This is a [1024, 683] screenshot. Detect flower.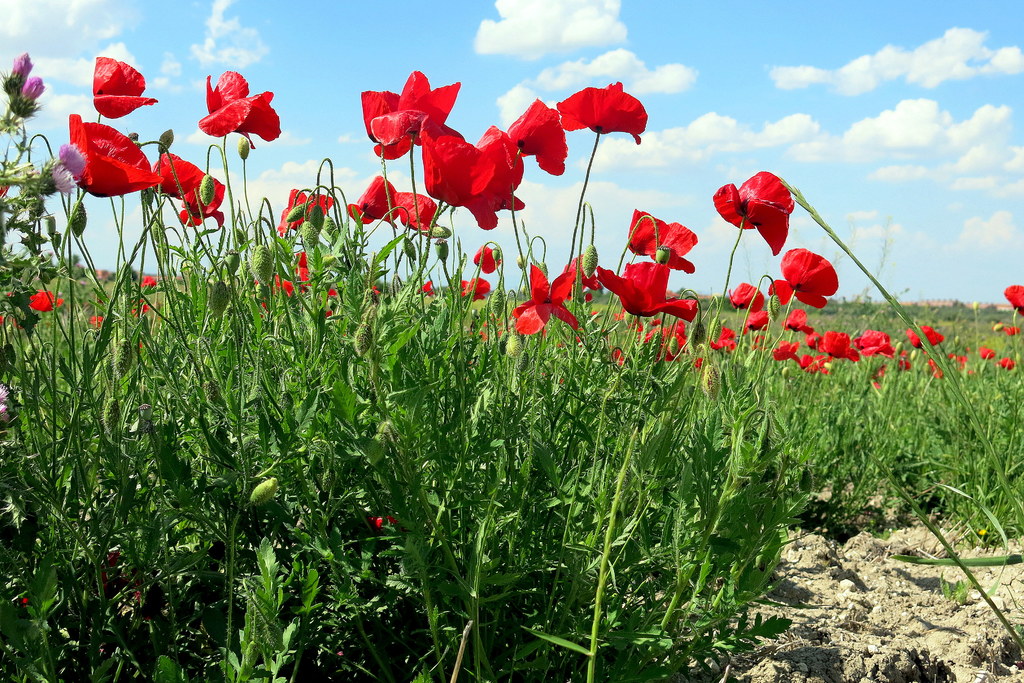
locate(58, 140, 84, 177).
